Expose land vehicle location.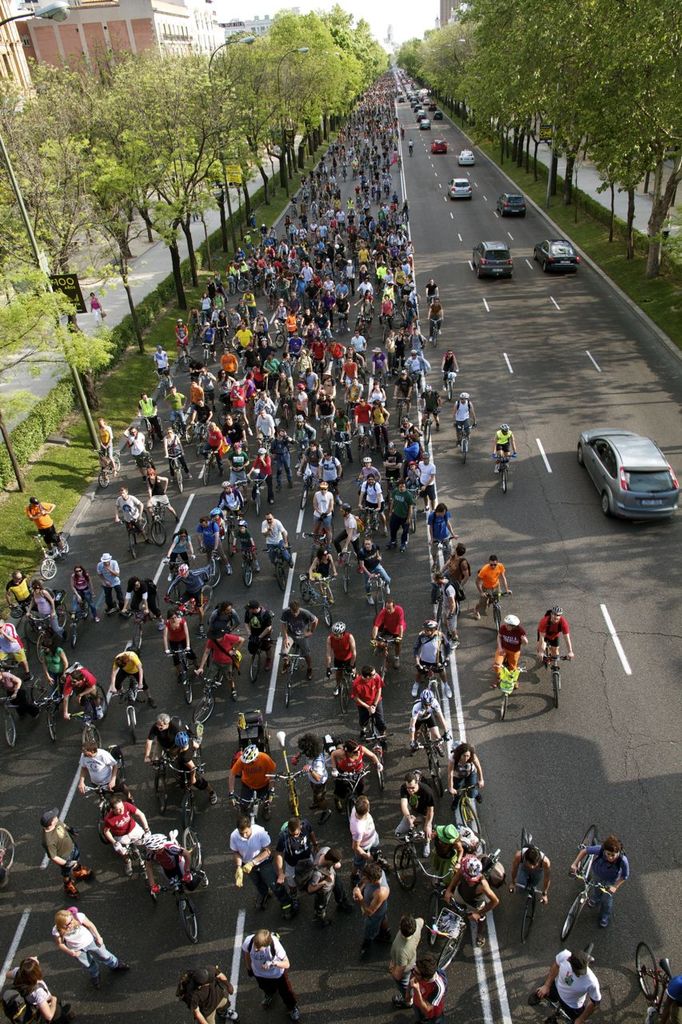
Exposed at l=198, t=678, r=218, b=722.
